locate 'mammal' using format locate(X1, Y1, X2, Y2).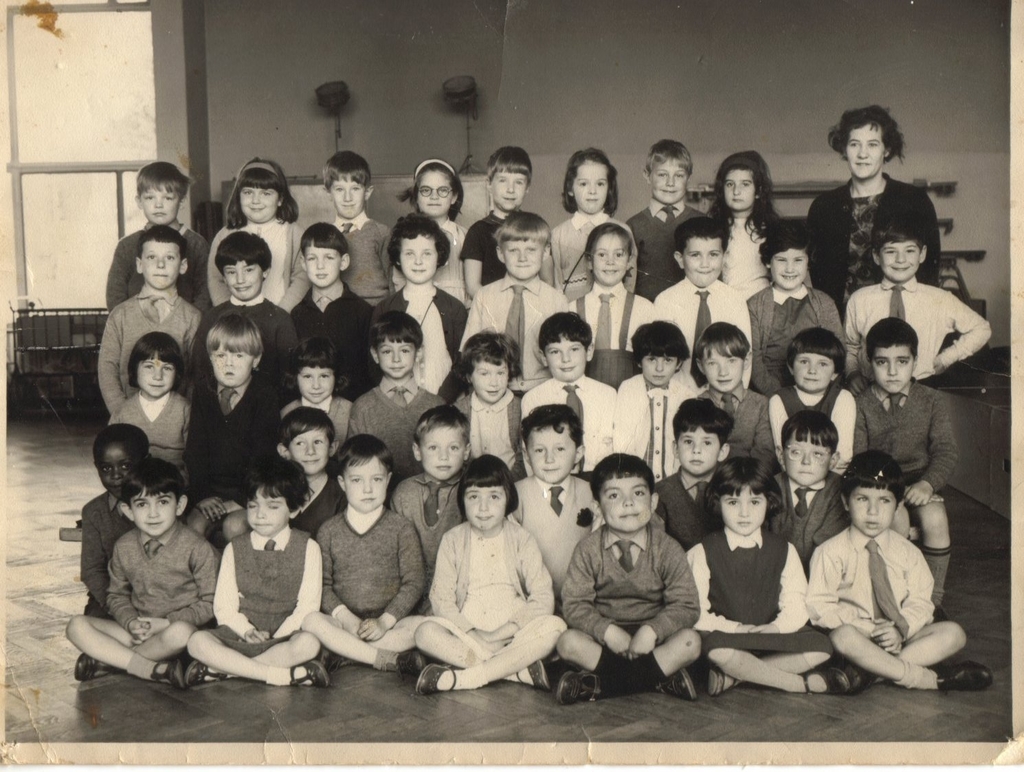
locate(104, 157, 208, 316).
